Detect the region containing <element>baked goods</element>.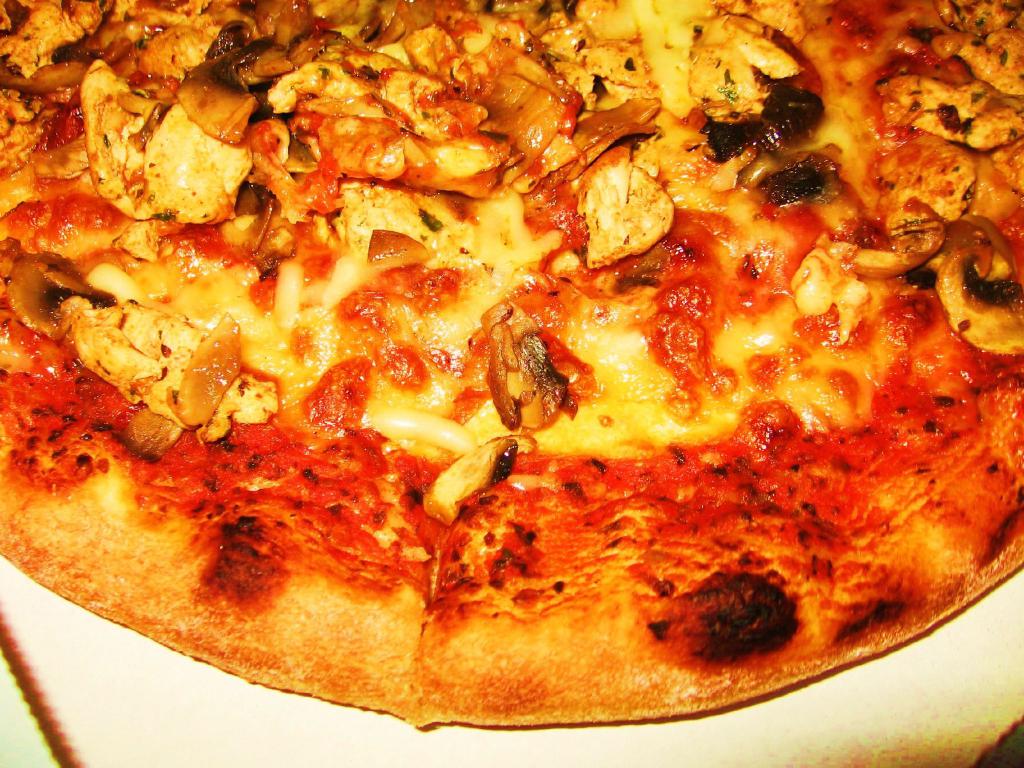
<bbox>0, 0, 1023, 728</bbox>.
